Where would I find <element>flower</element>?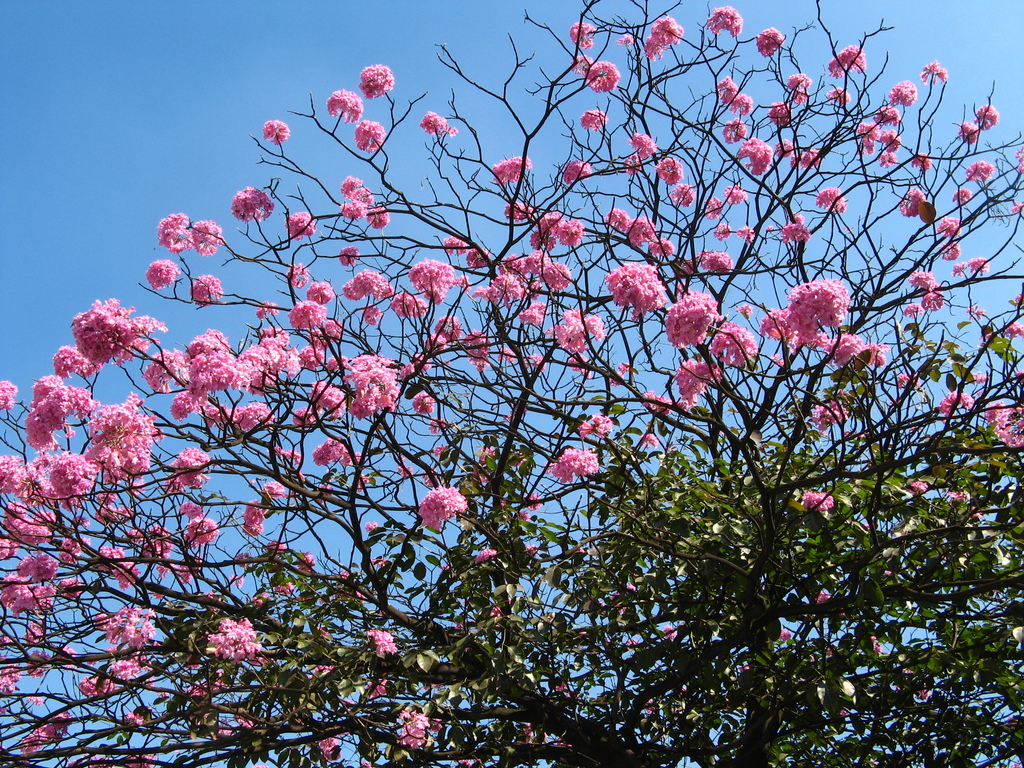
At BBox(351, 120, 383, 152).
